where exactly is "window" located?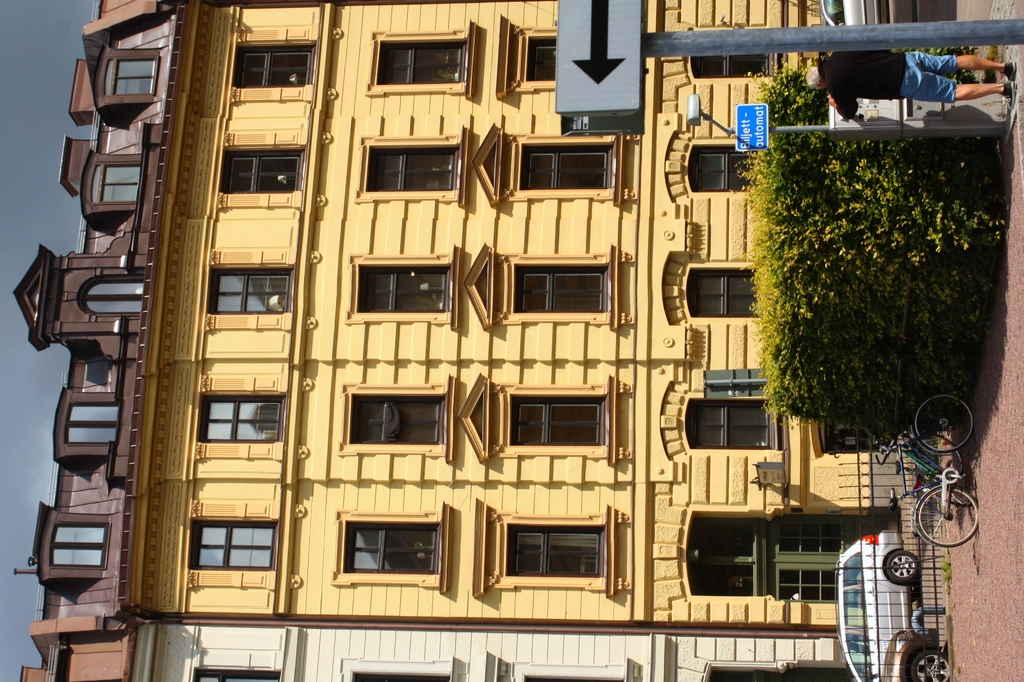
Its bounding box is <region>691, 53, 771, 78</region>.
